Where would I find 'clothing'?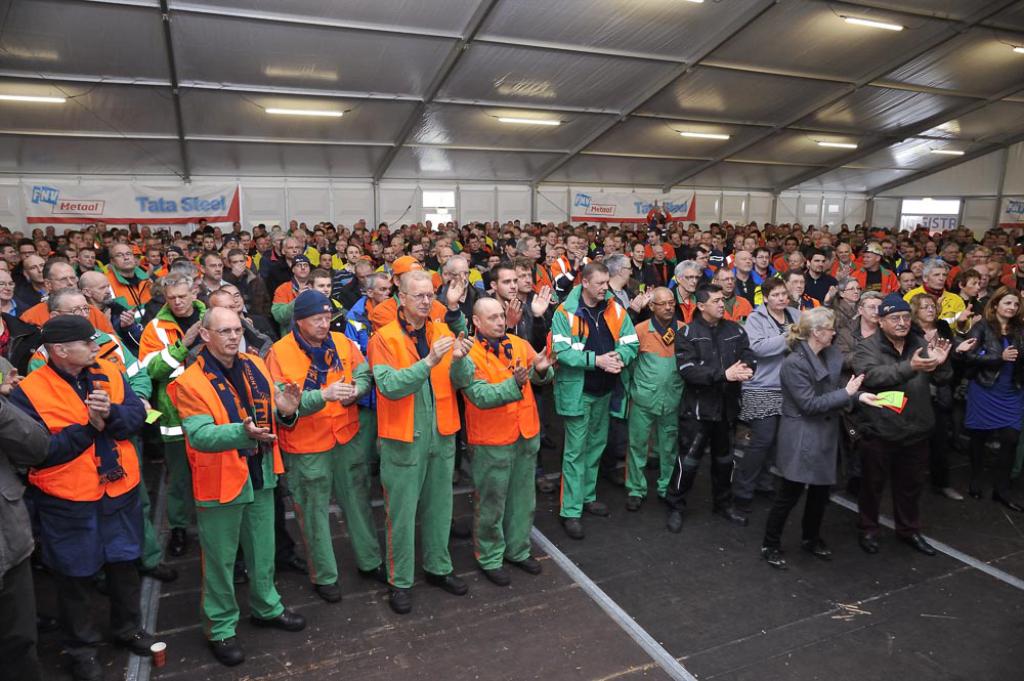
At bbox=(371, 296, 471, 335).
